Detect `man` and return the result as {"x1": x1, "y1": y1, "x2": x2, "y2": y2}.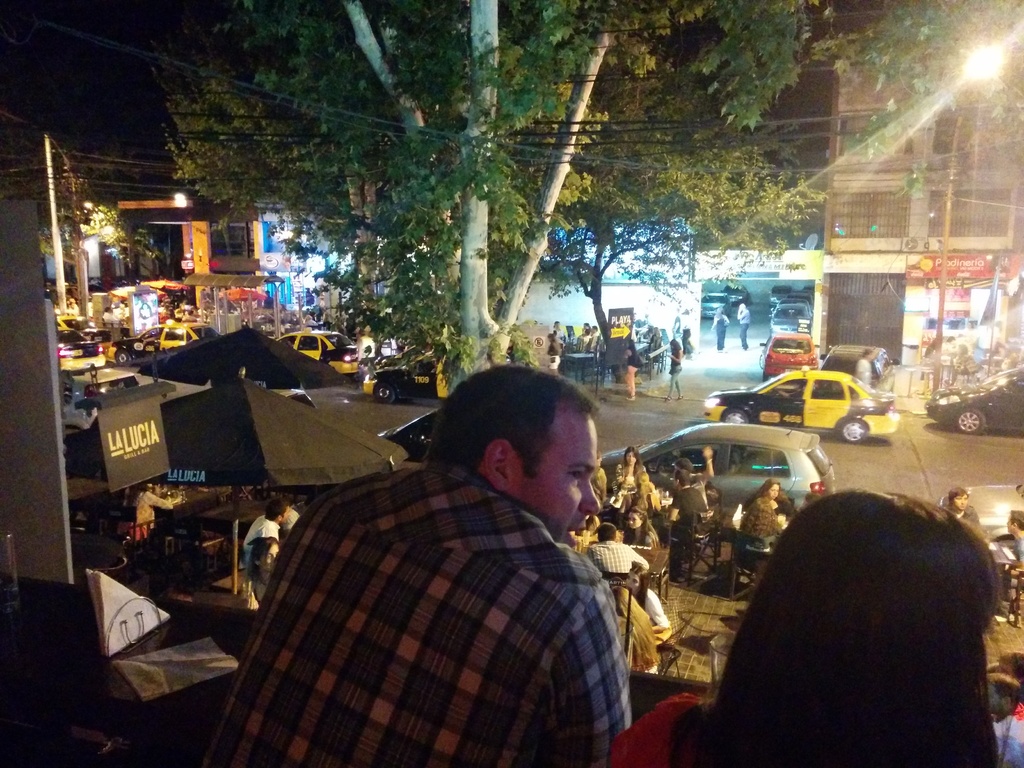
{"x1": 943, "y1": 482, "x2": 981, "y2": 529}.
